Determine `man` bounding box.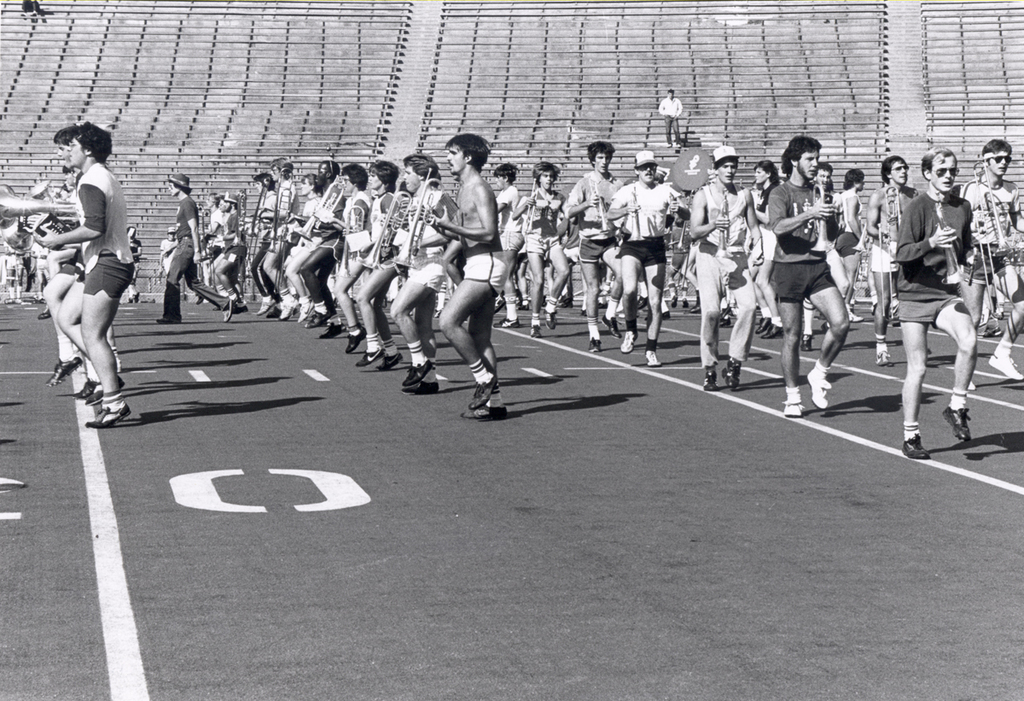
Determined: crop(843, 167, 864, 319).
